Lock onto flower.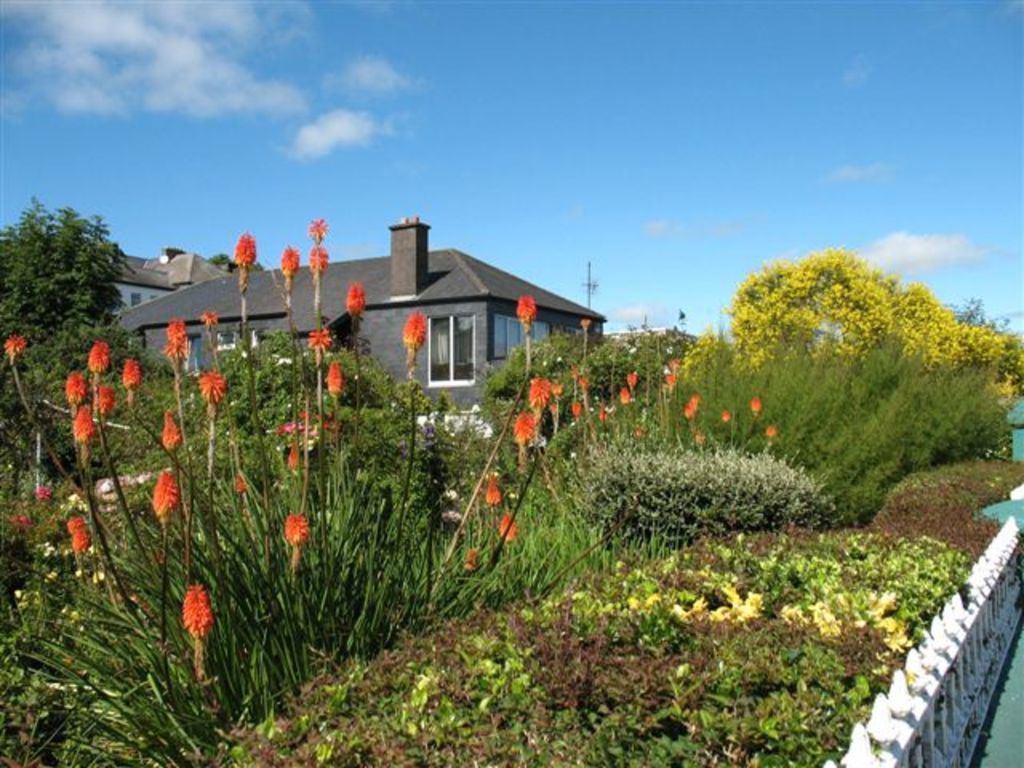
Locked: select_region(662, 365, 674, 386).
